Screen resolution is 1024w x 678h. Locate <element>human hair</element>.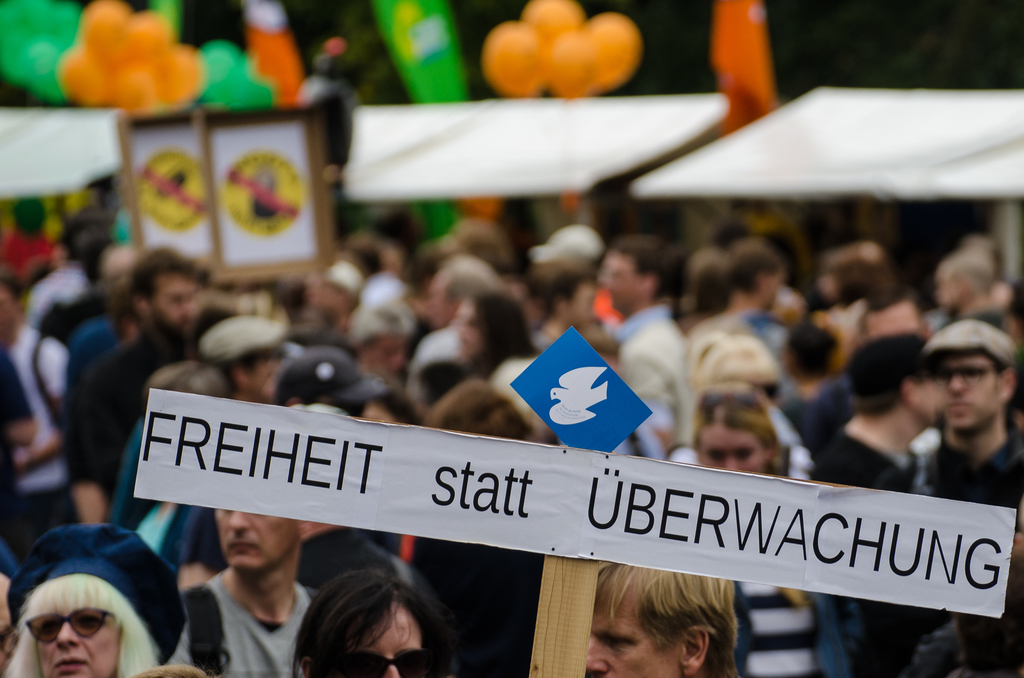
{"x1": 822, "y1": 246, "x2": 898, "y2": 311}.
